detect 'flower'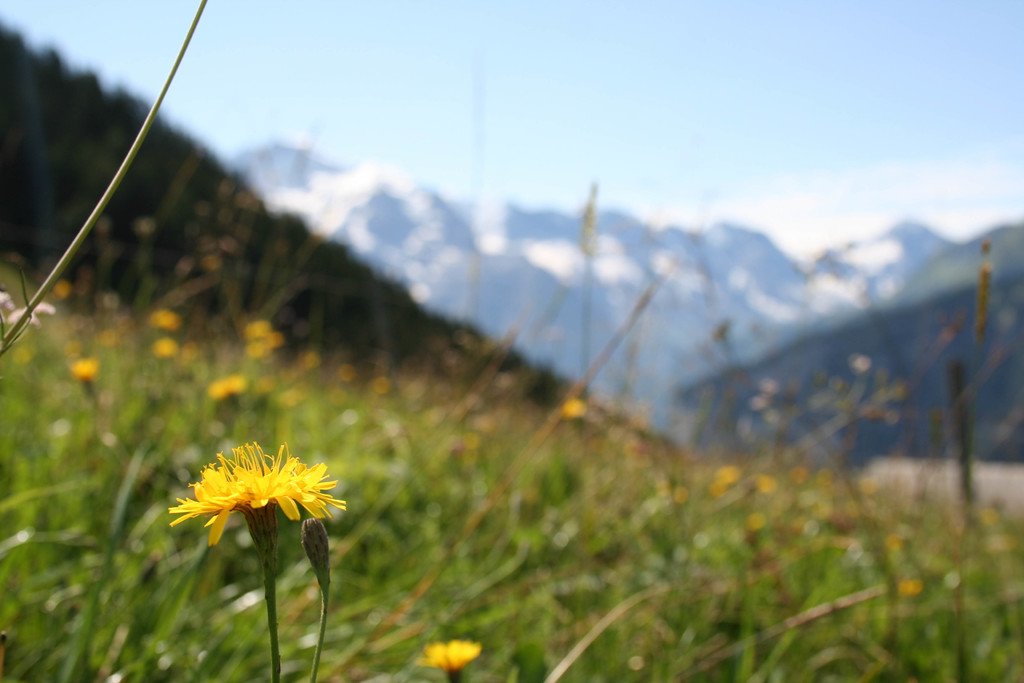
bbox=(243, 317, 285, 358)
